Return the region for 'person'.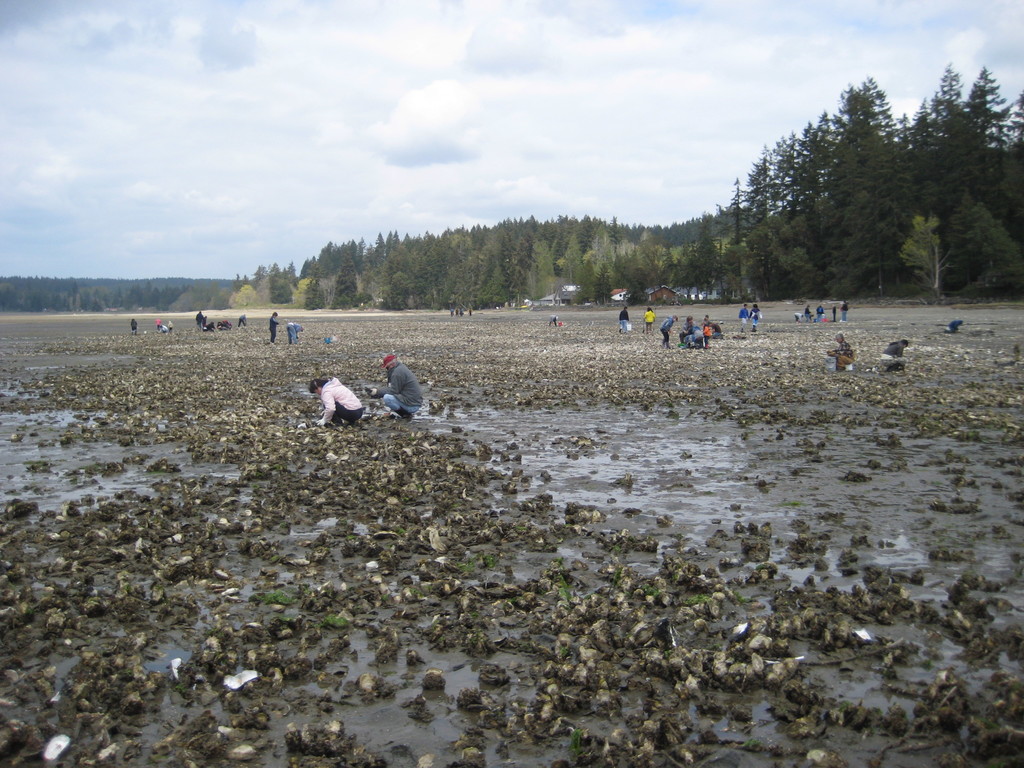
131,314,140,332.
